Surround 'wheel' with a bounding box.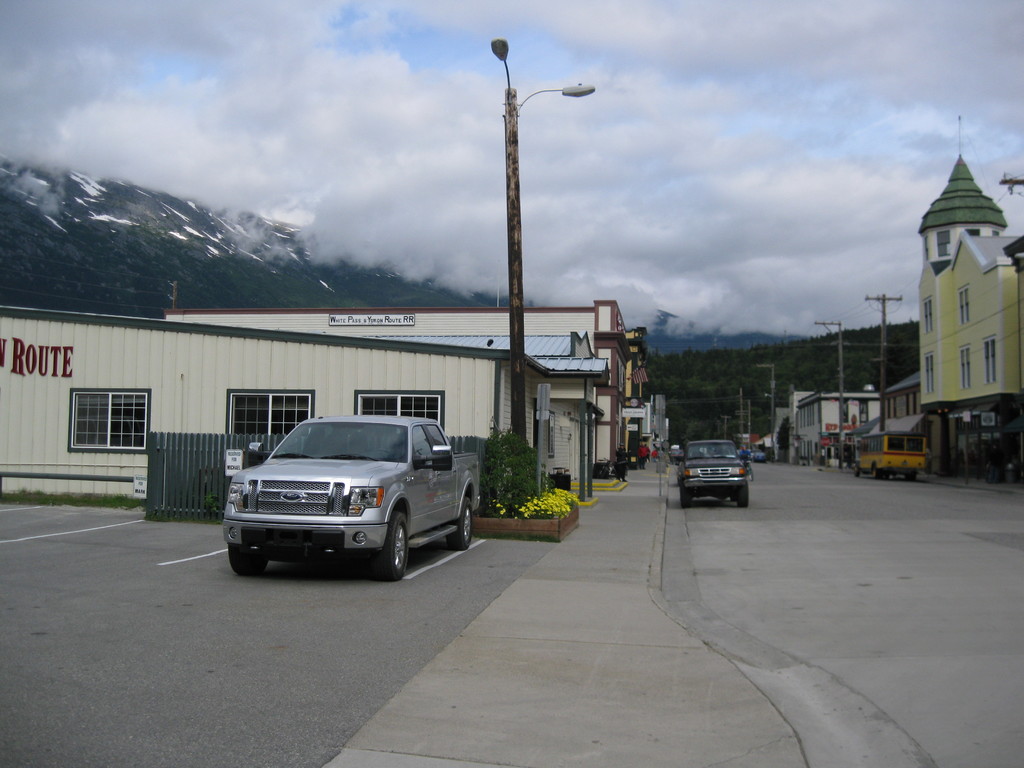
bbox(854, 464, 861, 476).
